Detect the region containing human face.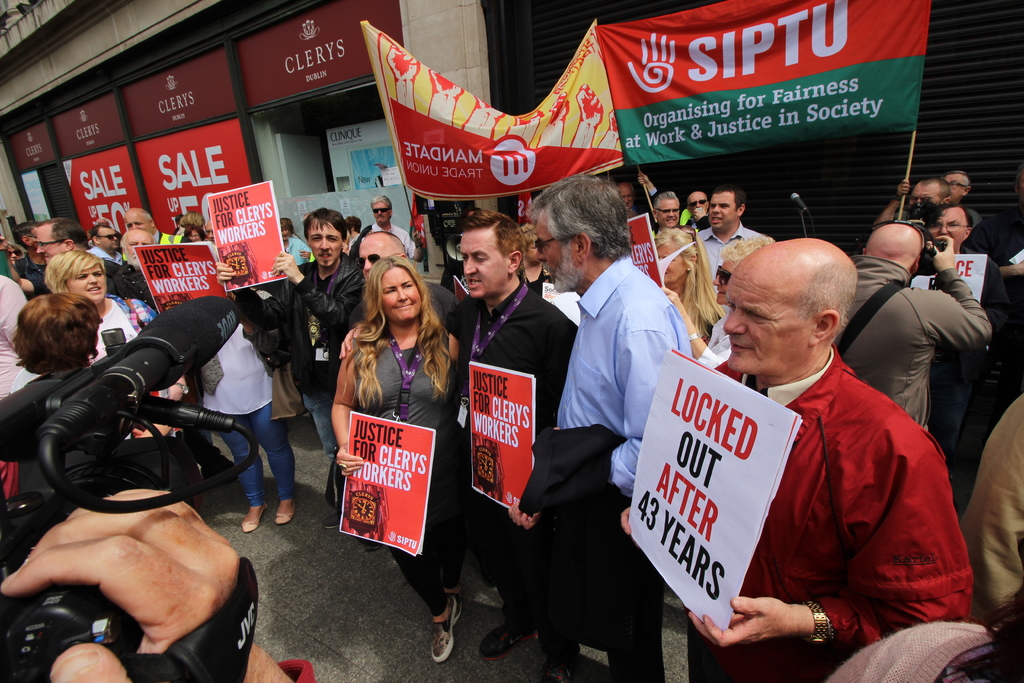
region(281, 227, 292, 238).
